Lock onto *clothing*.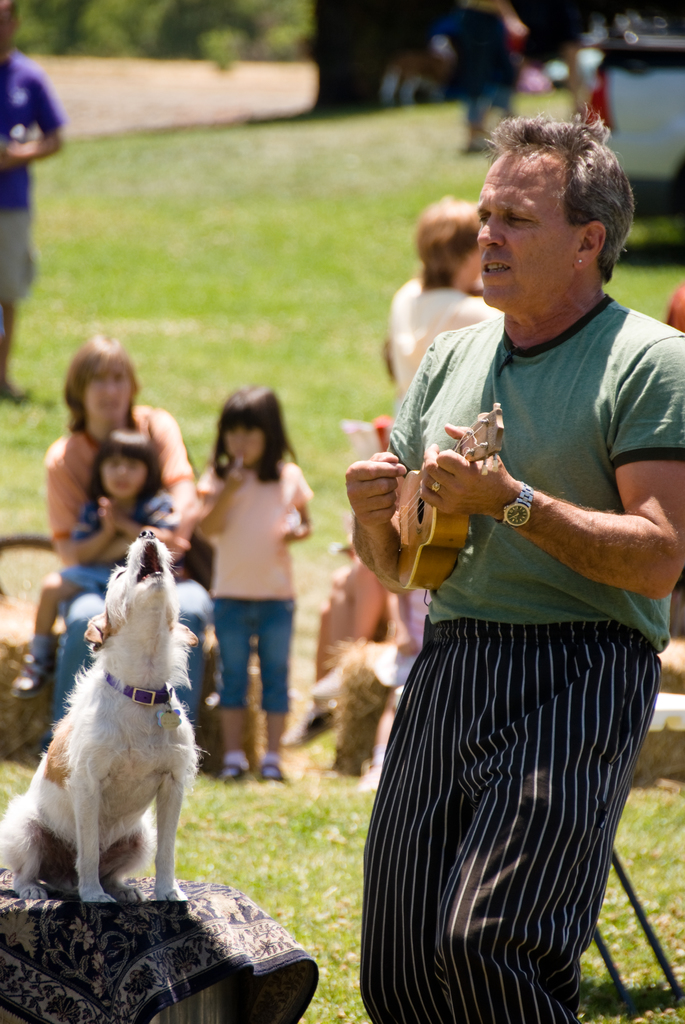
Locked: bbox=[203, 458, 313, 710].
